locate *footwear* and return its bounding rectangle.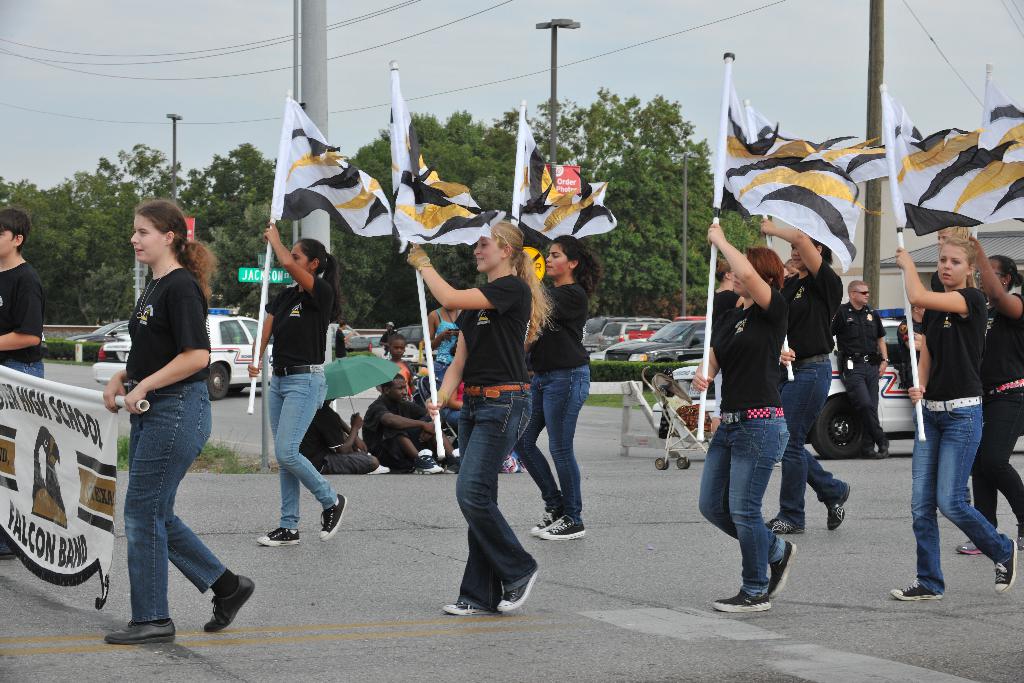
box(766, 519, 807, 533).
